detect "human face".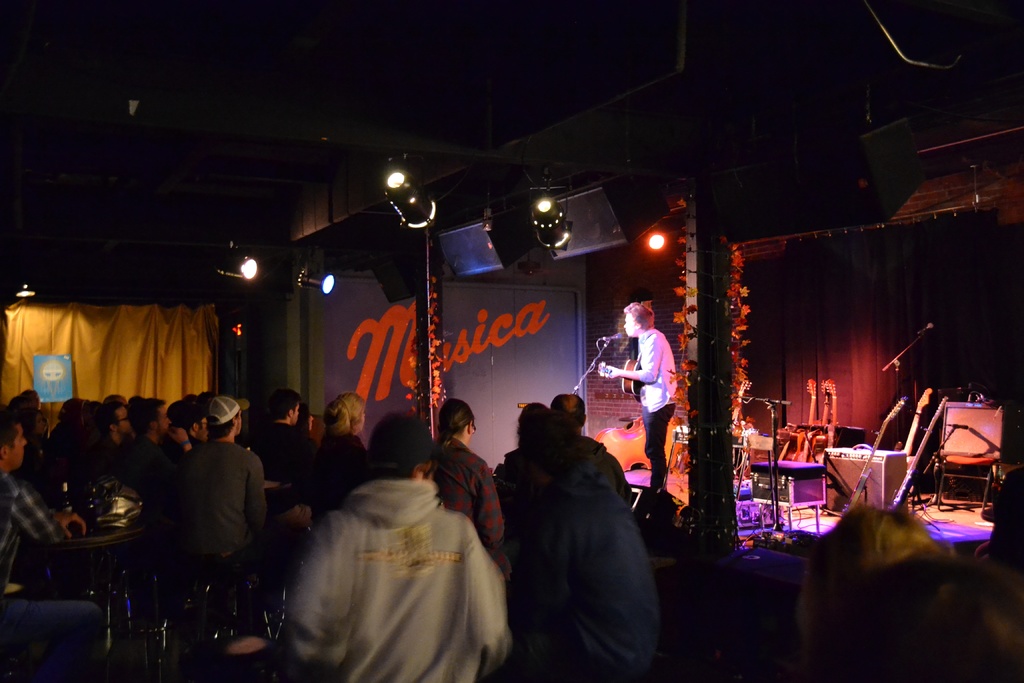
Detected at bbox=(620, 312, 637, 336).
